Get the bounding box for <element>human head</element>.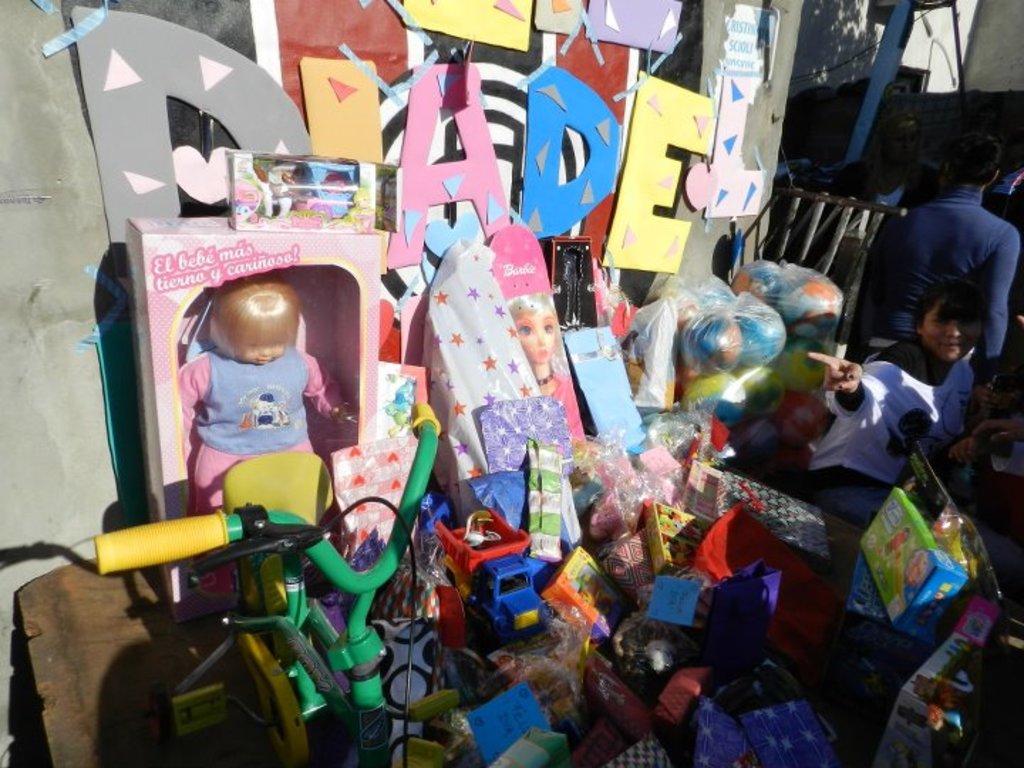
bbox=[508, 290, 558, 366].
